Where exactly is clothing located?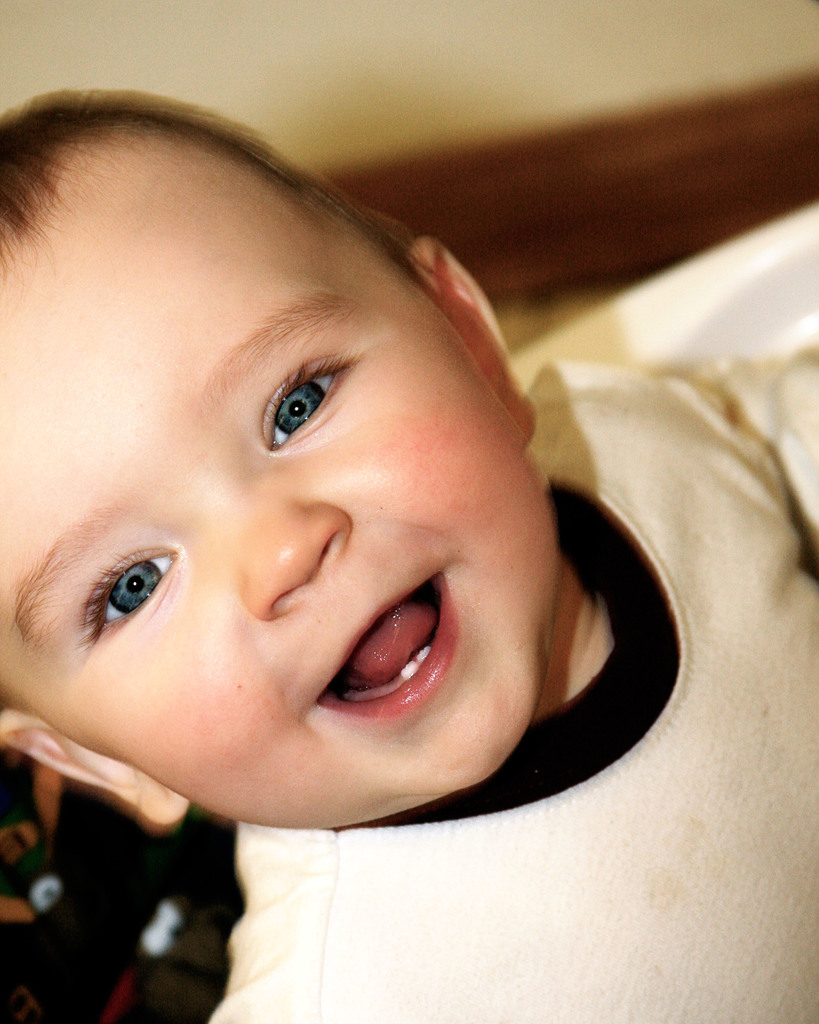
Its bounding box is box=[207, 352, 818, 1023].
